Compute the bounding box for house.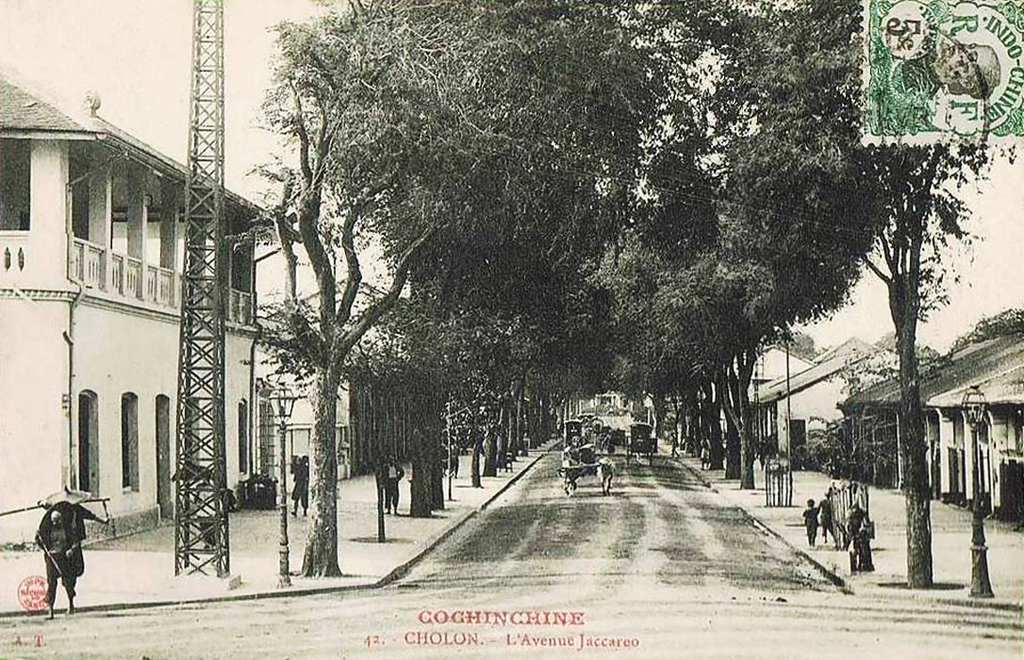
x1=710, y1=337, x2=813, y2=456.
